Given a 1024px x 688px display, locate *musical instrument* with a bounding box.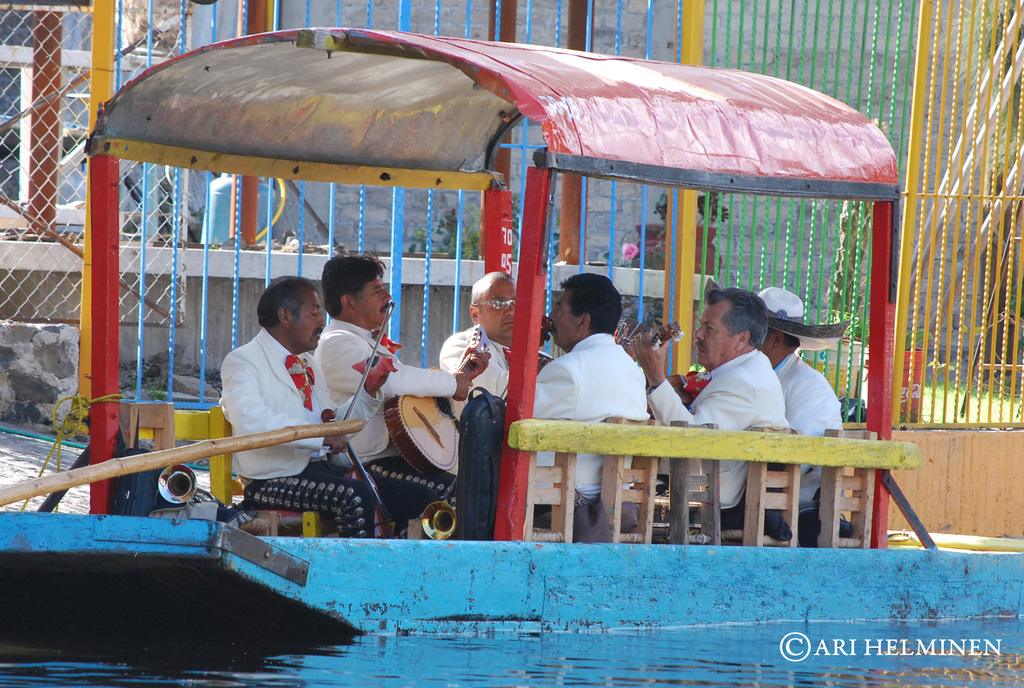
Located: pyautogui.locateOnScreen(367, 381, 453, 472).
